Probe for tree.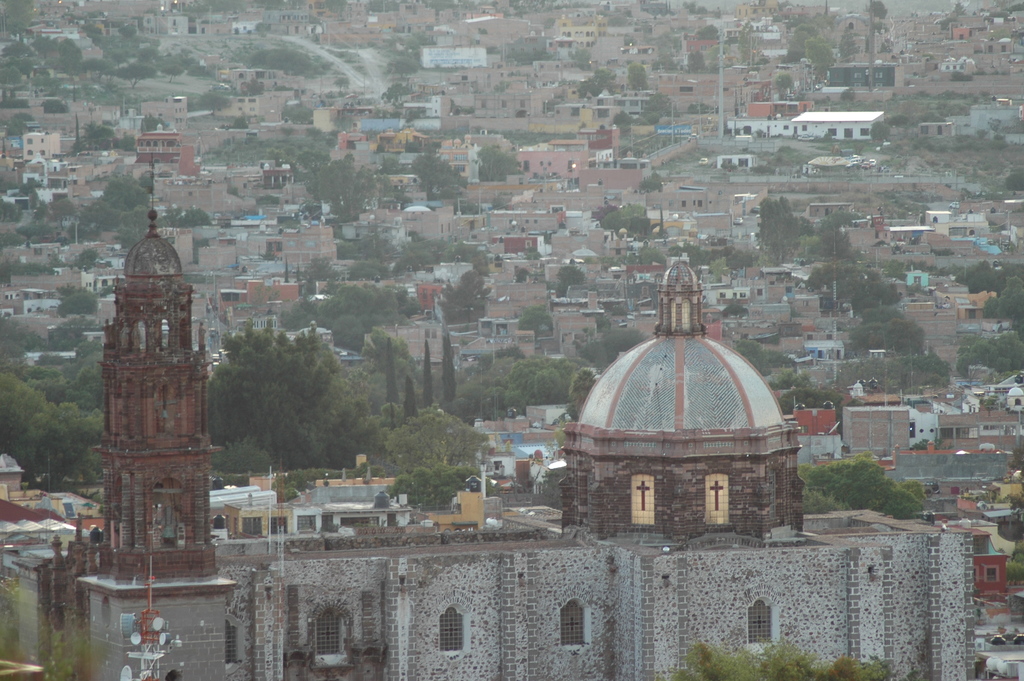
Probe result: (x1=728, y1=341, x2=769, y2=373).
